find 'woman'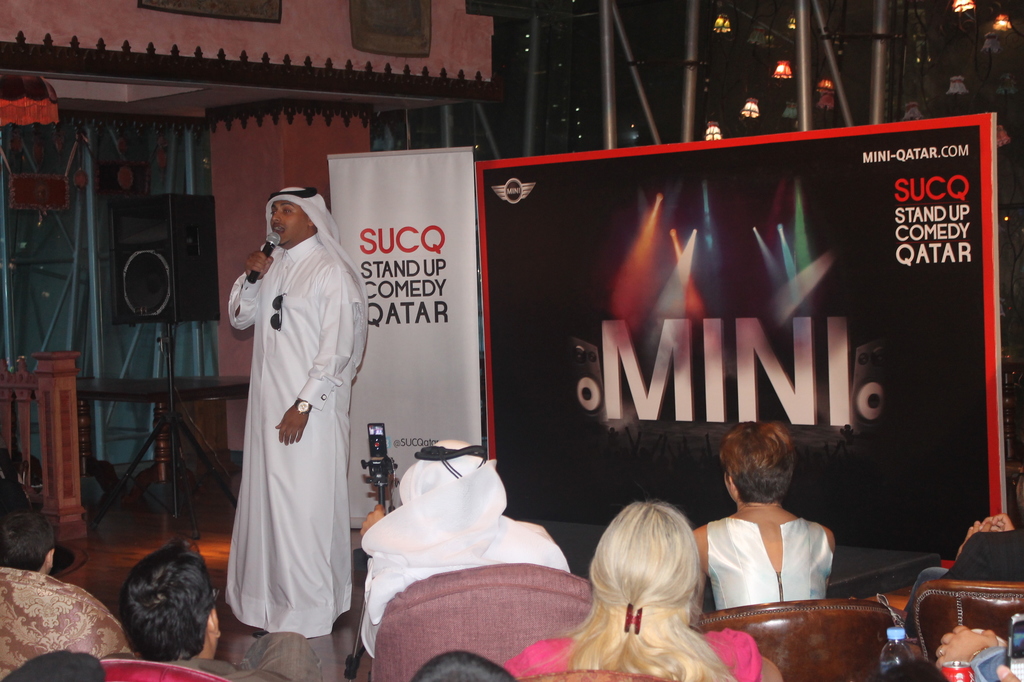
(692,425,841,619)
